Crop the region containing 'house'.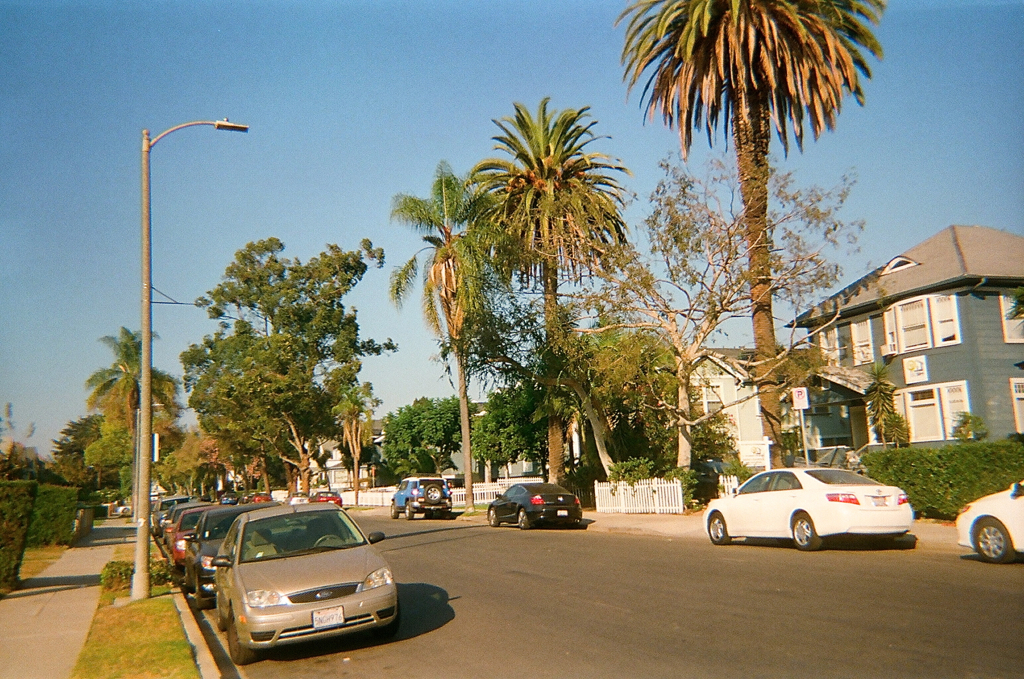
Crop region: bbox(445, 417, 505, 478).
